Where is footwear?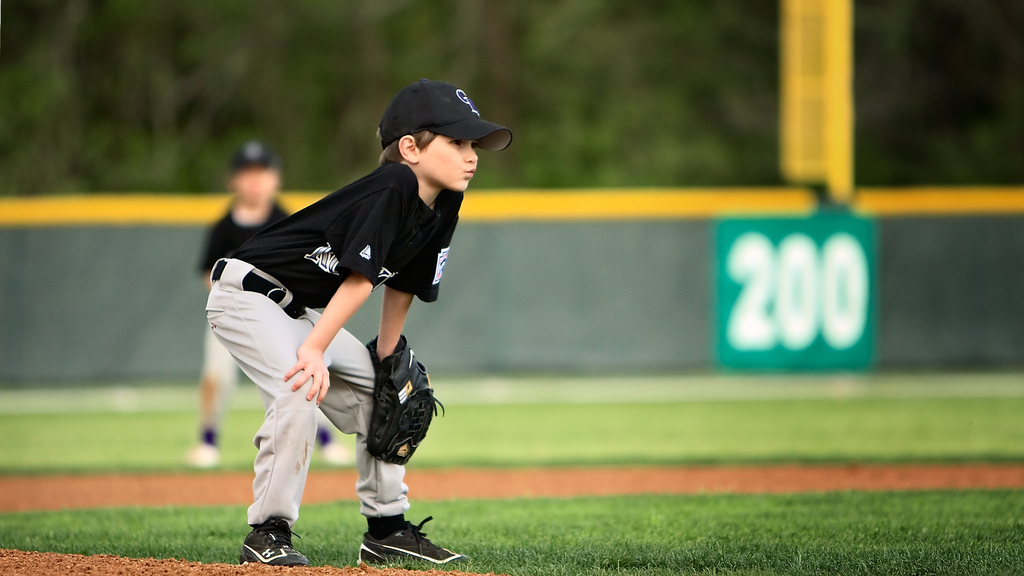
(324,441,355,466).
